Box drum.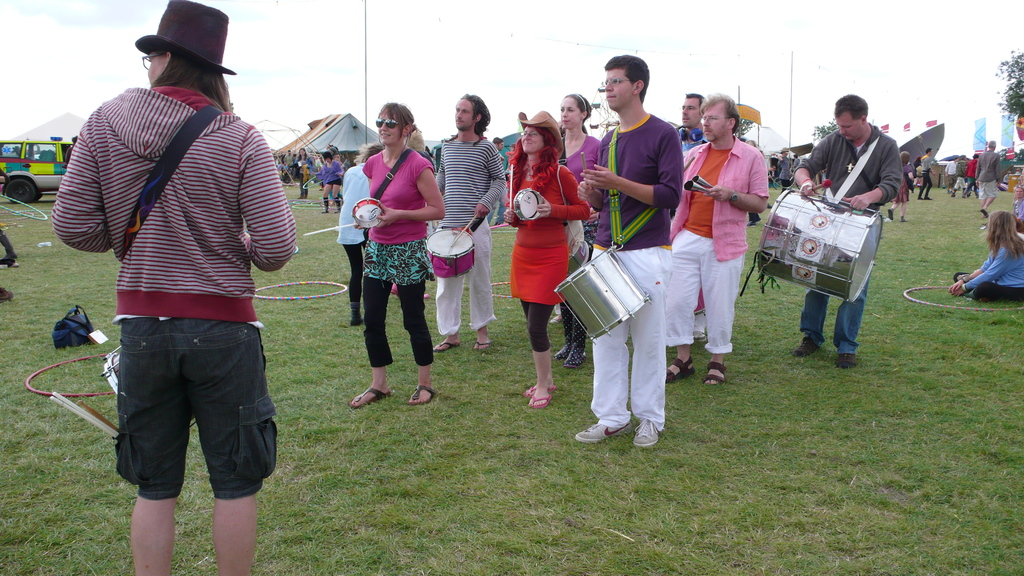
x1=757, y1=186, x2=884, y2=305.
